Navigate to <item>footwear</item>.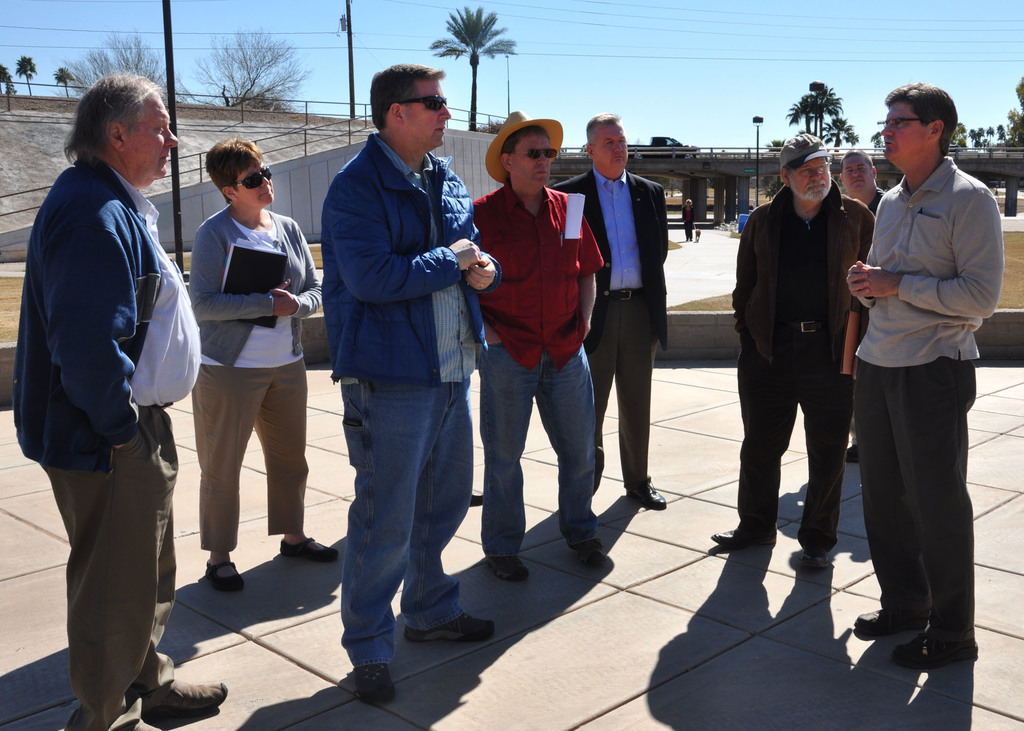
Navigation target: rect(404, 612, 493, 643).
